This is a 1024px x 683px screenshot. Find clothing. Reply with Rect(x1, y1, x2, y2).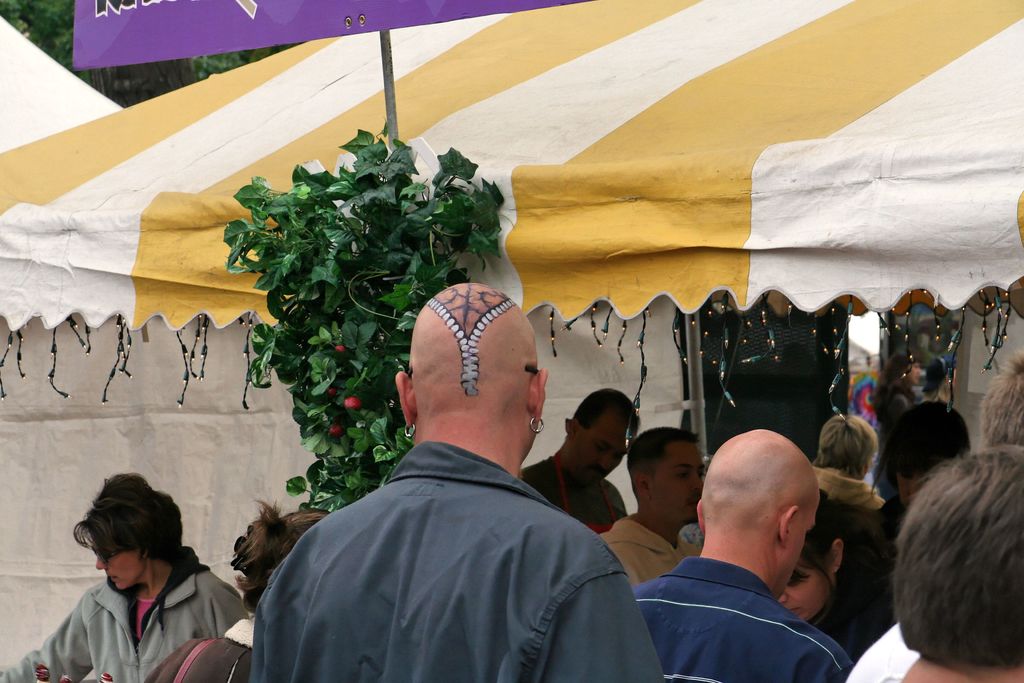
Rect(147, 614, 255, 682).
